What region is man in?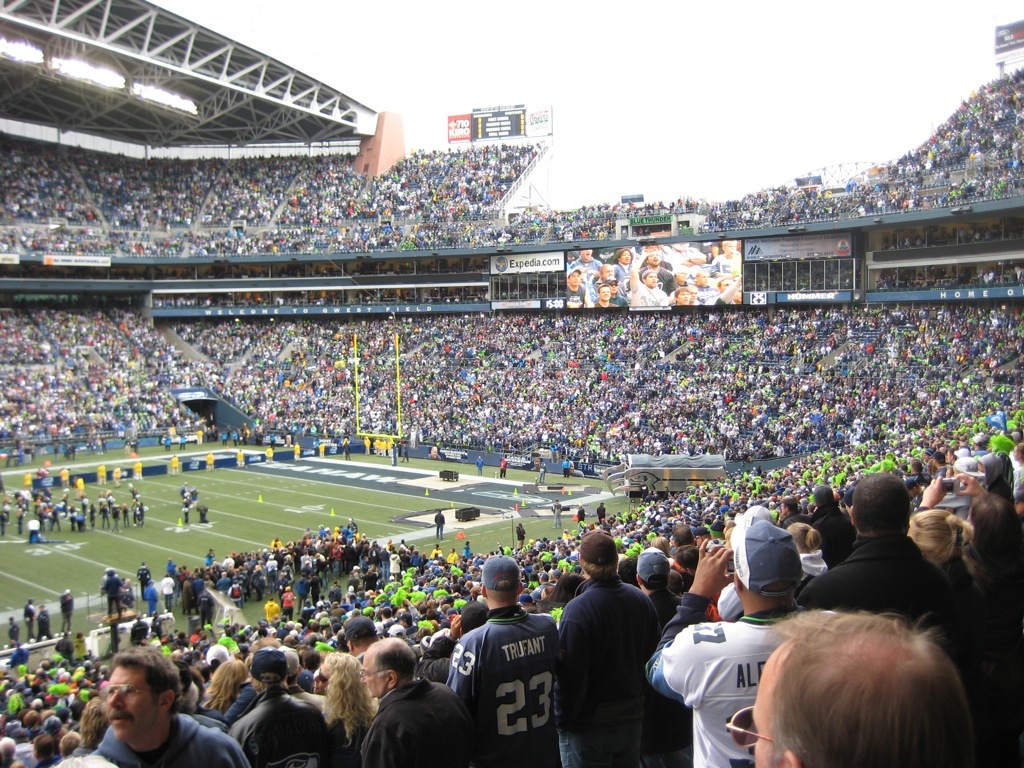
[x1=155, y1=574, x2=175, y2=610].
